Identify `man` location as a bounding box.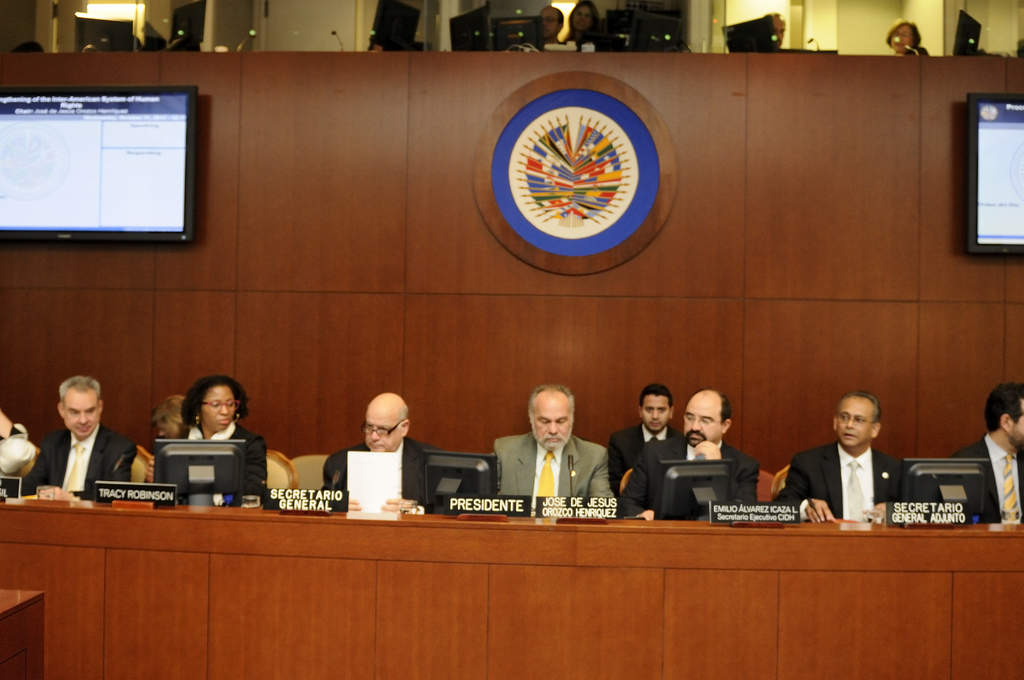
Rect(492, 382, 615, 517).
